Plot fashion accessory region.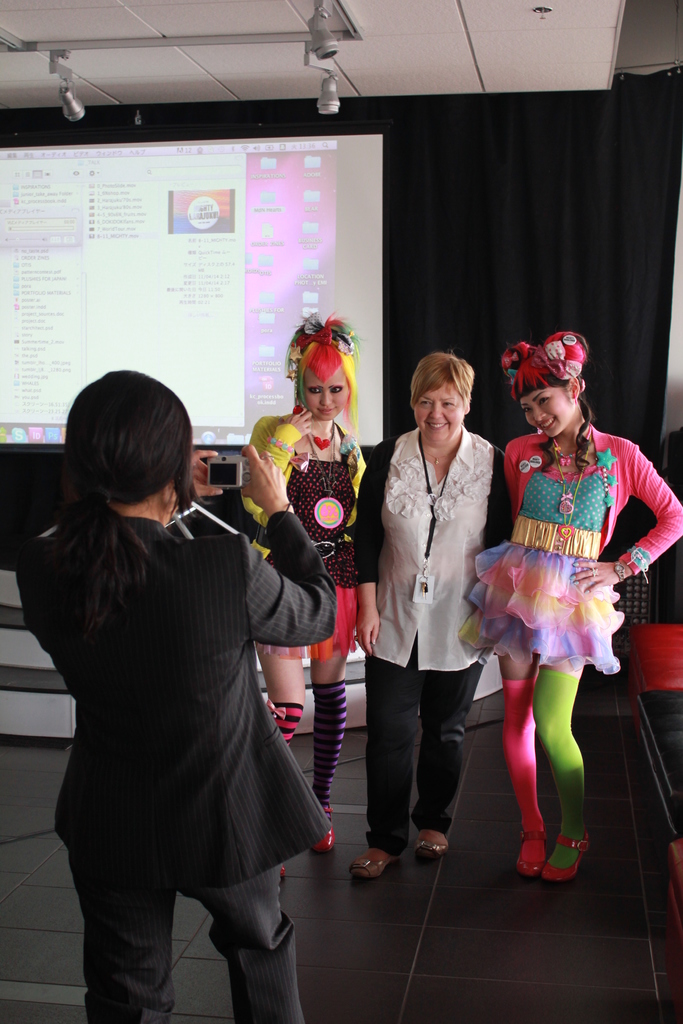
Plotted at <box>511,516,598,561</box>.
